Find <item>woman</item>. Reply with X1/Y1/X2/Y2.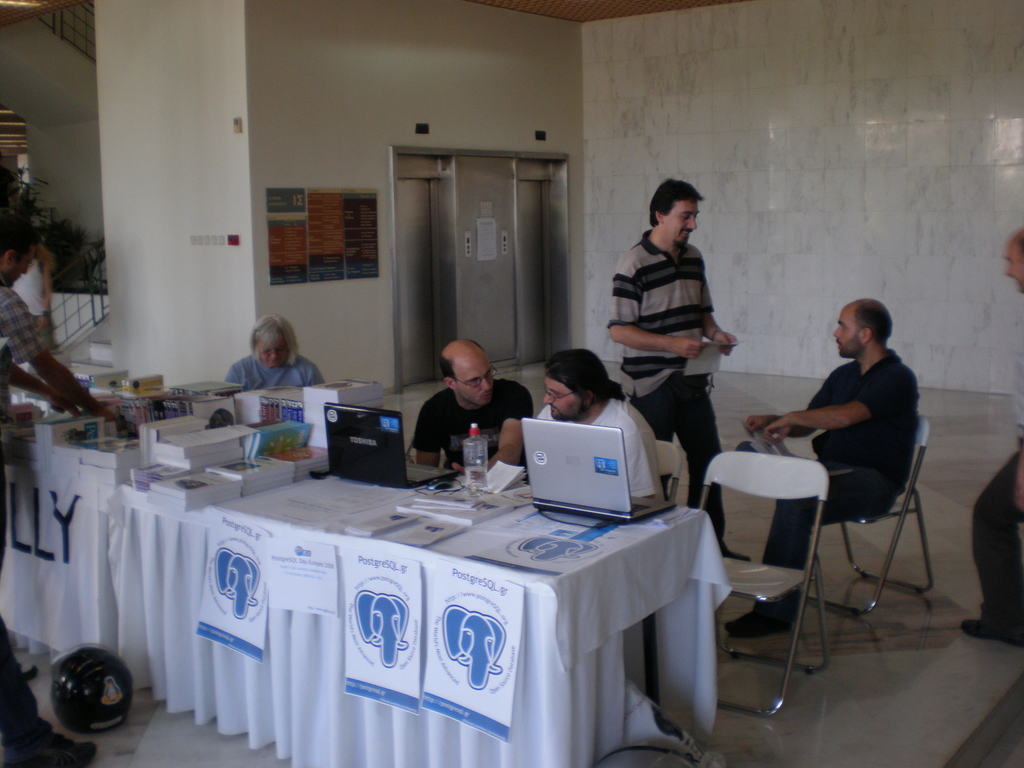
220/308/307/411.
